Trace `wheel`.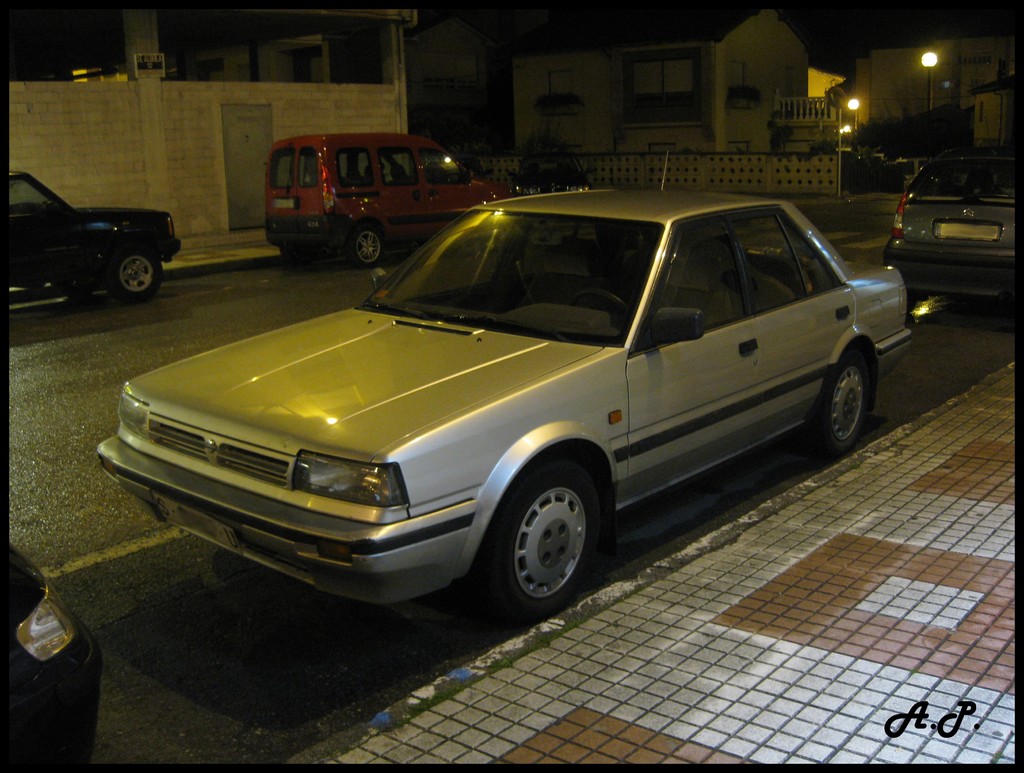
Traced to (left=278, top=243, right=309, bottom=272).
